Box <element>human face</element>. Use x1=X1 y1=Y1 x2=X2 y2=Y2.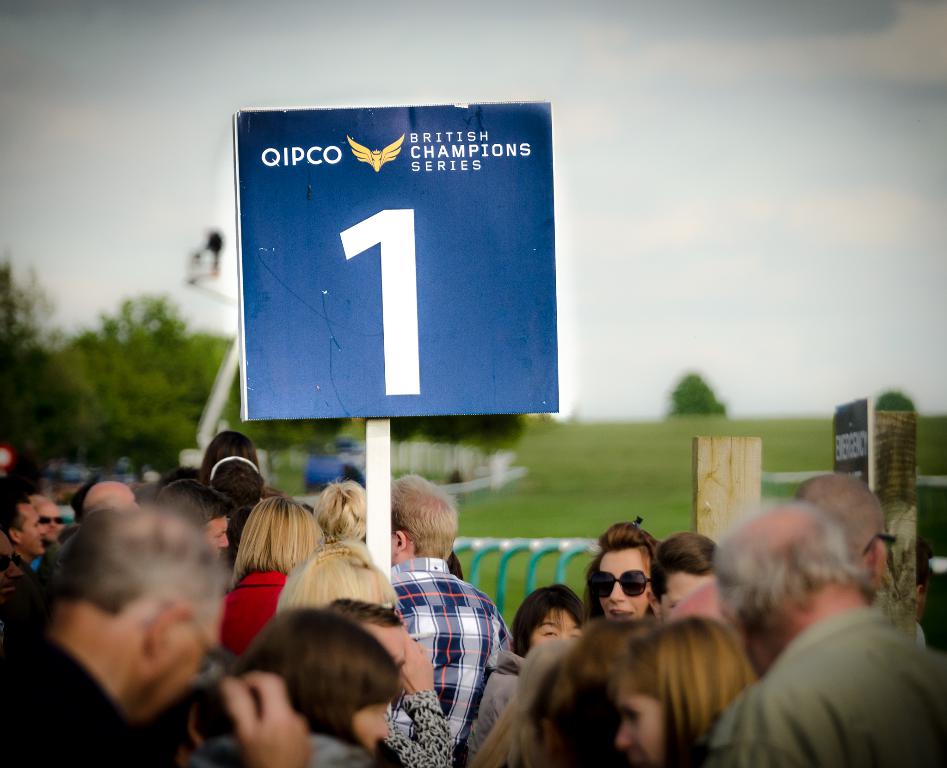
x1=600 y1=547 x2=649 y2=622.
